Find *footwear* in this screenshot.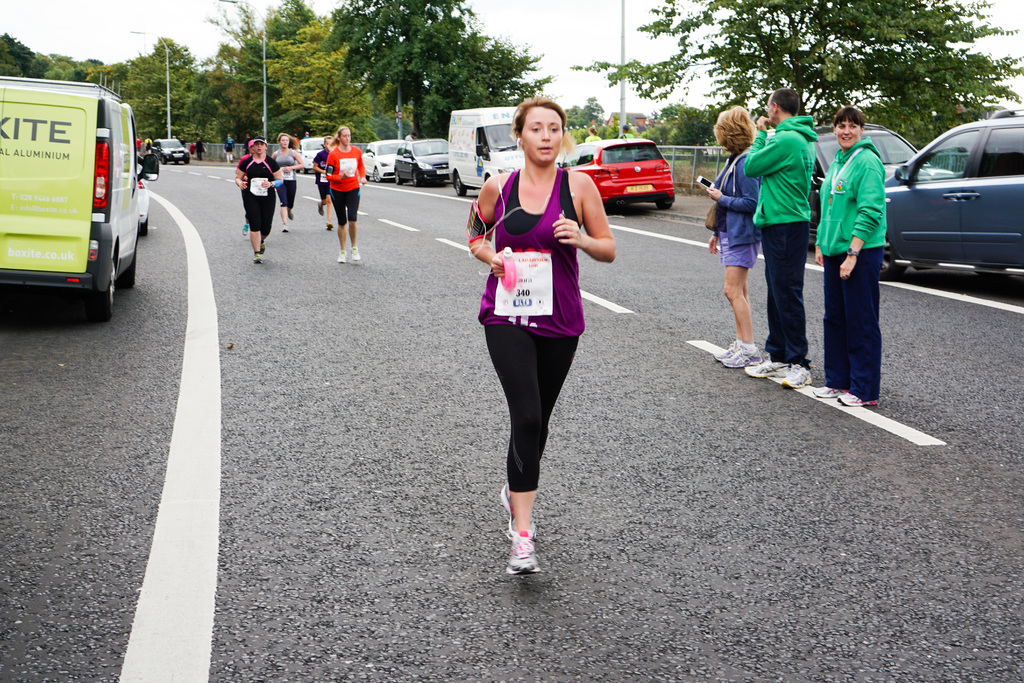
The bounding box for *footwear* is [left=350, top=247, right=360, bottom=261].
